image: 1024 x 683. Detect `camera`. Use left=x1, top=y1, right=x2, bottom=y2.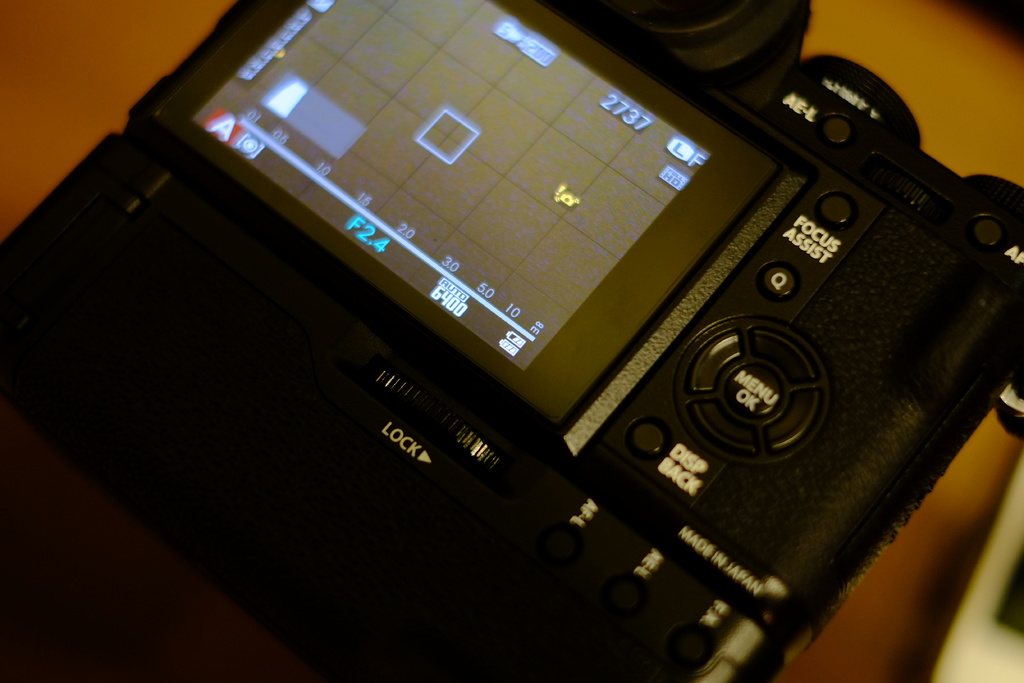
left=4, top=0, right=1023, bottom=682.
